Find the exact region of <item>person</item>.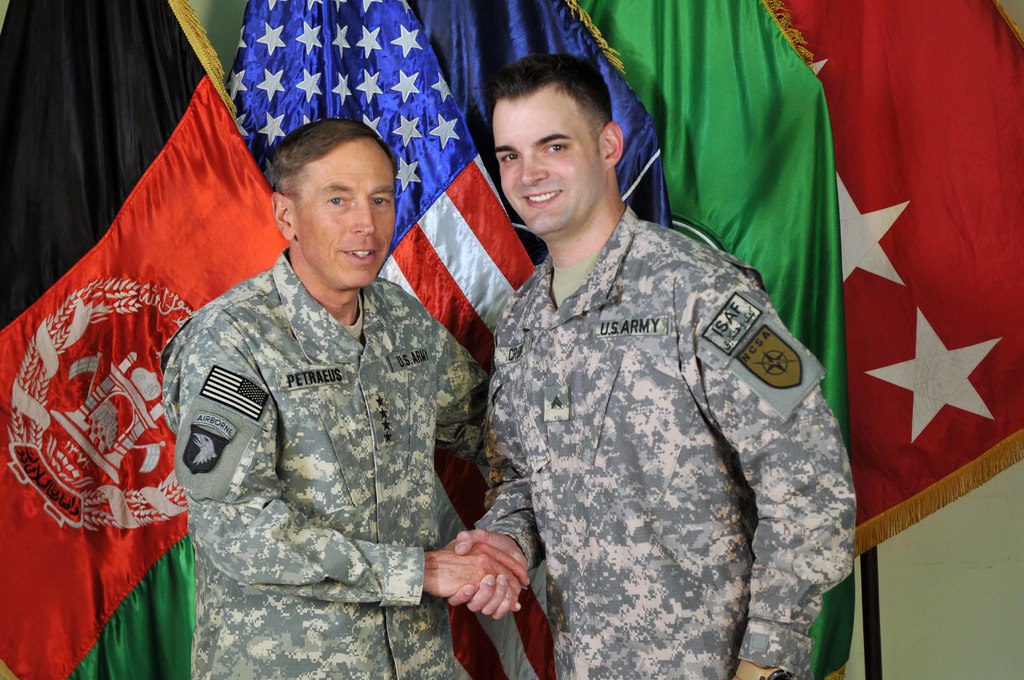
Exact region: <box>157,119,531,679</box>.
